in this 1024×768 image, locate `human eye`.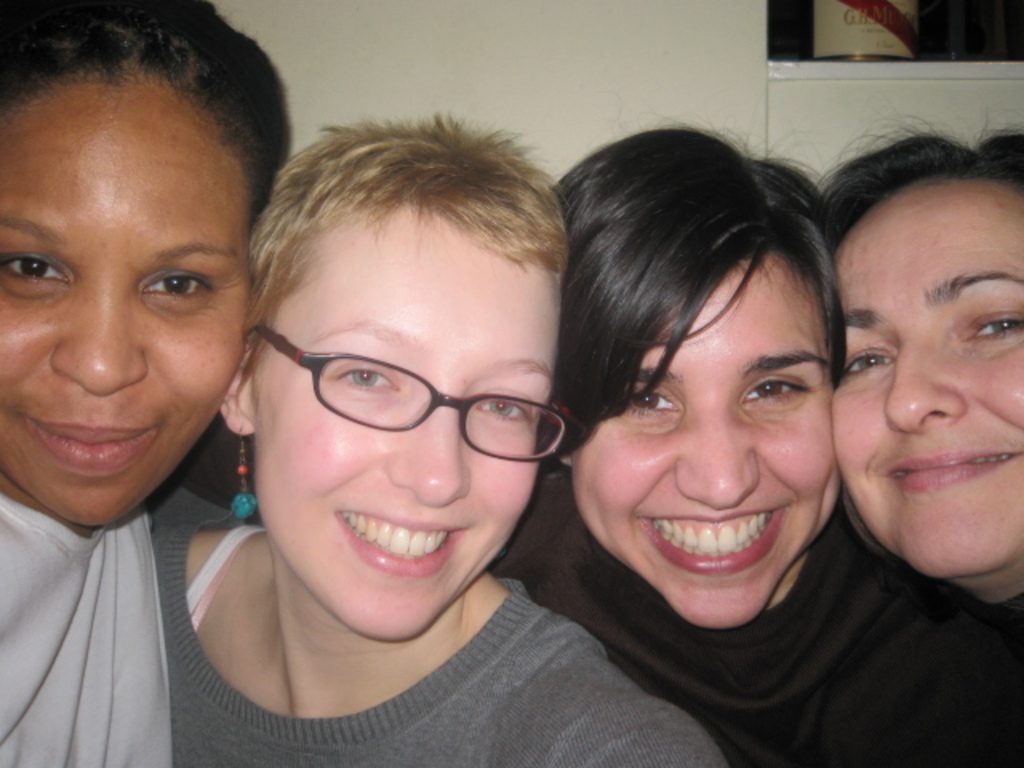
Bounding box: [left=619, top=378, right=683, bottom=427].
